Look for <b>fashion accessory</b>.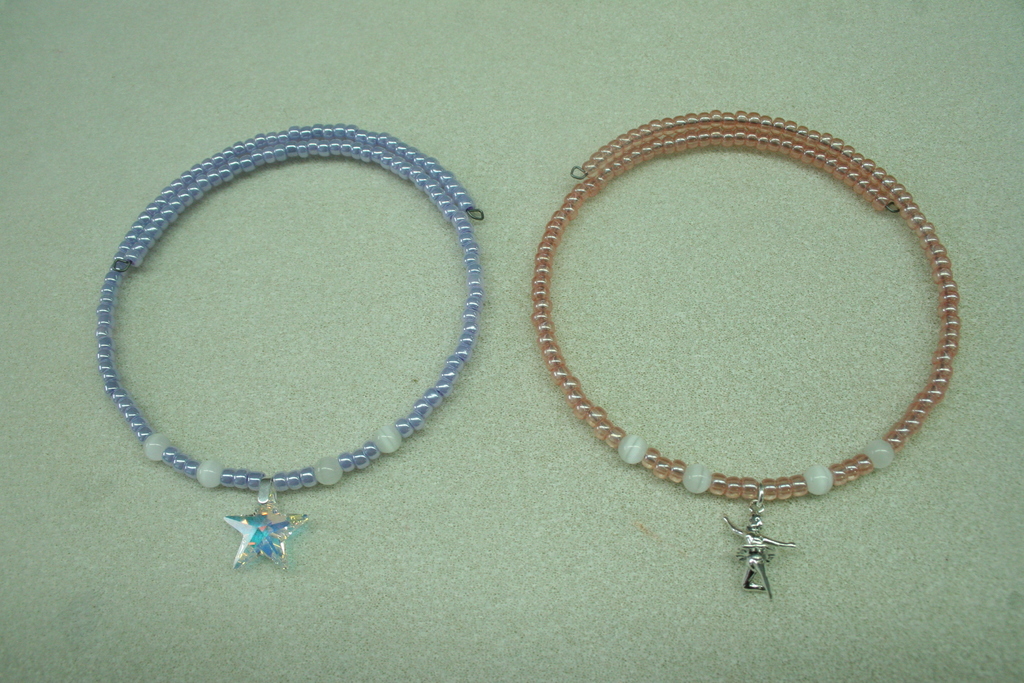
Found: [90, 126, 481, 577].
